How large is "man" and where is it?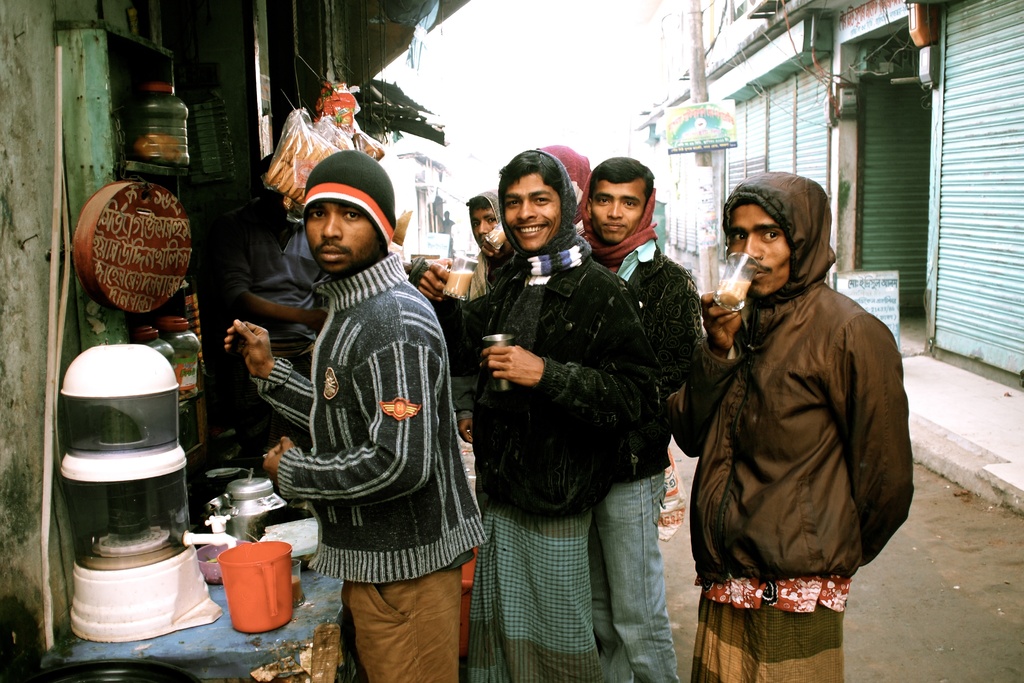
Bounding box: {"x1": 579, "y1": 145, "x2": 712, "y2": 682}.
